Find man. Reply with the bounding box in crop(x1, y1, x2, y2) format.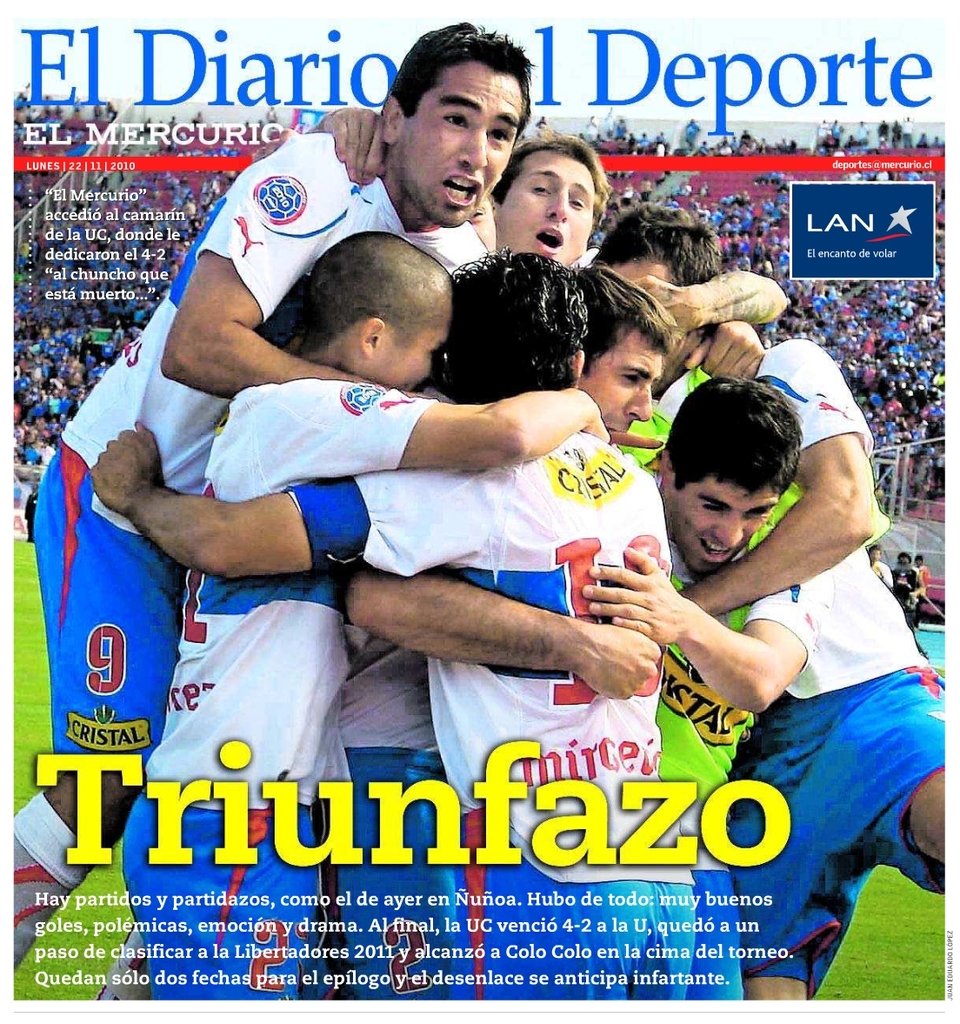
crop(871, 542, 897, 583).
